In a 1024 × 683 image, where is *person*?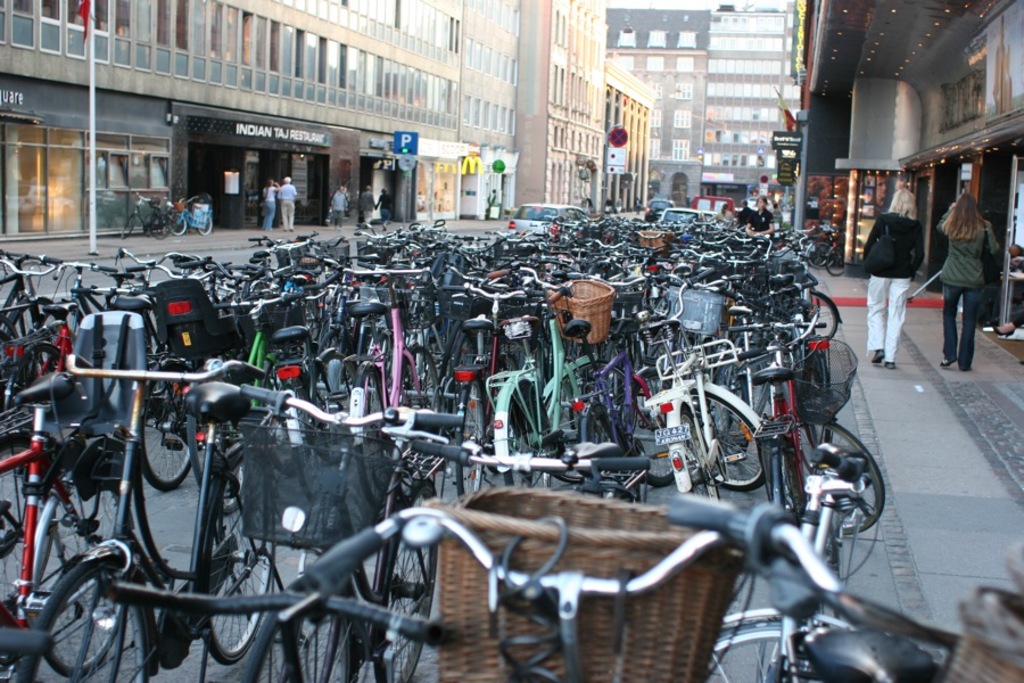
Rect(989, 245, 1023, 332).
